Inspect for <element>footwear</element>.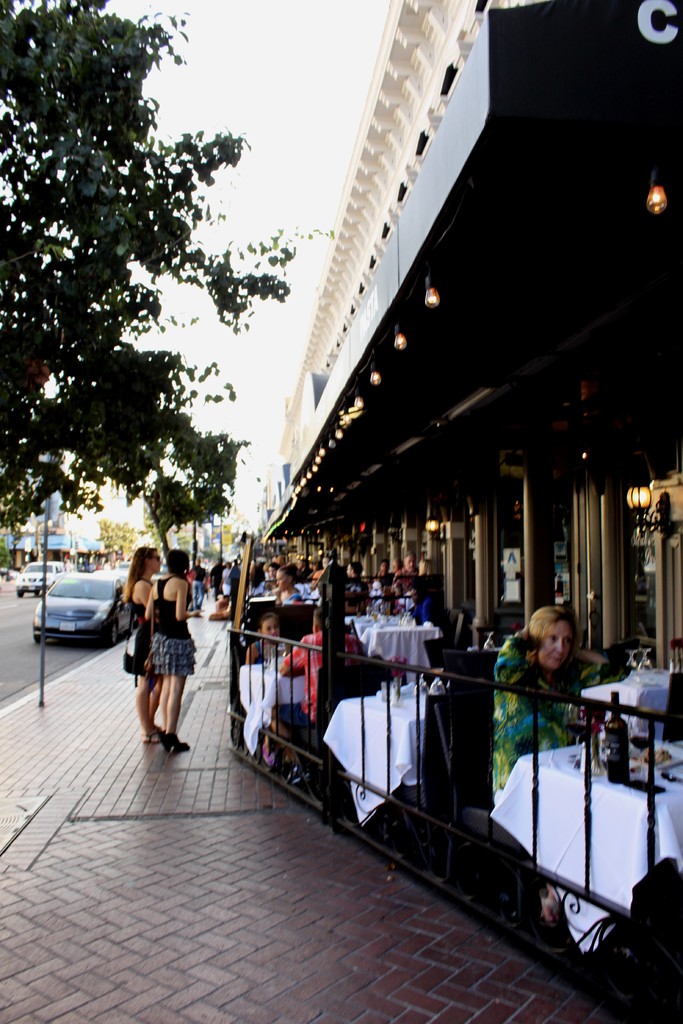
Inspection: region(140, 726, 160, 737).
